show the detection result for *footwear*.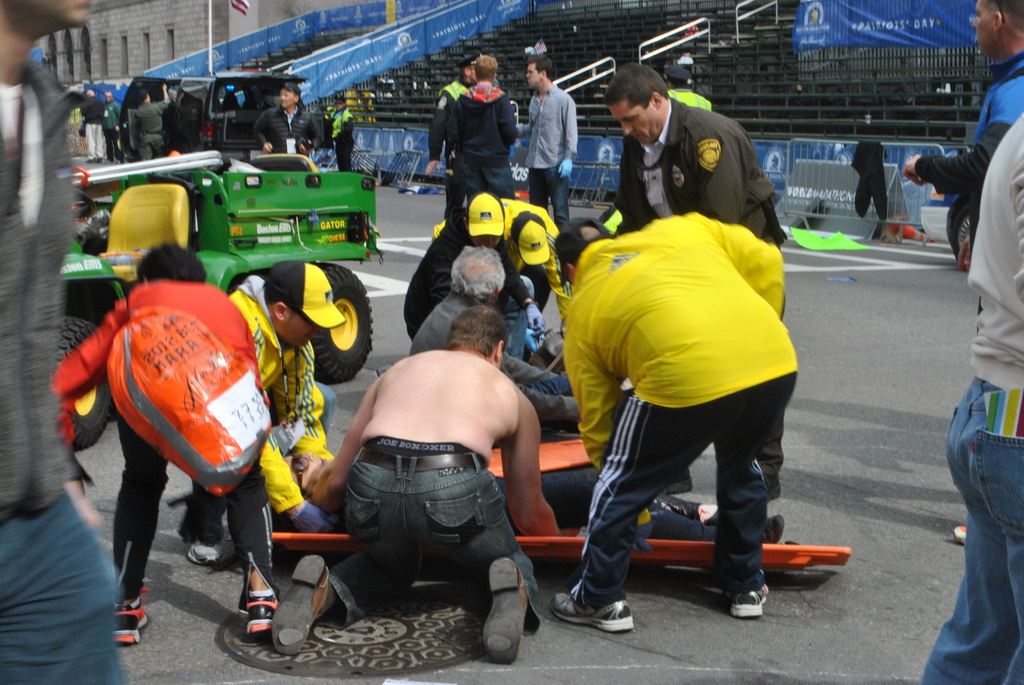
(722, 582, 771, 620).
